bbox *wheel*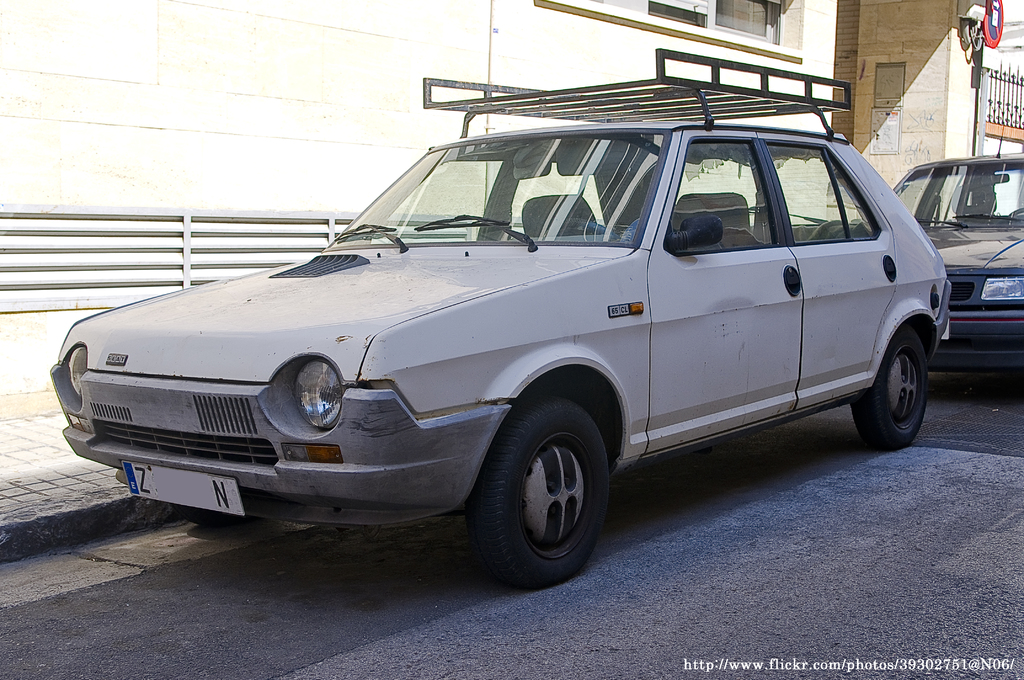
<box>474,407,617,581</box>
